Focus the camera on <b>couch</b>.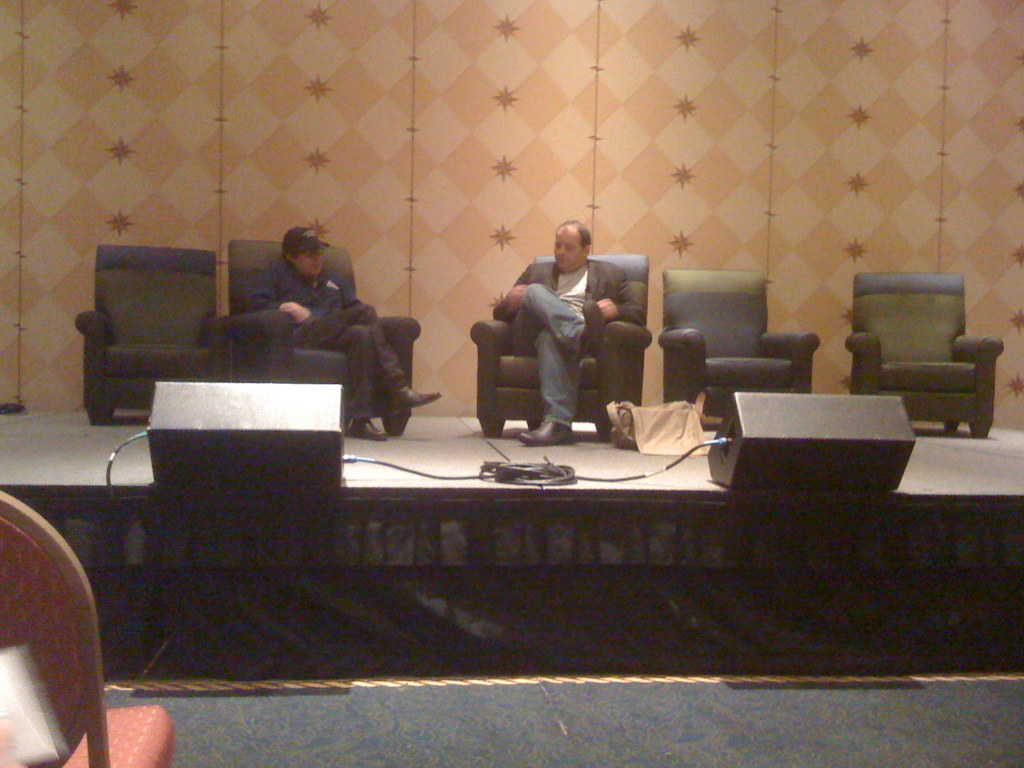
Focus region: 630, 267, 826, 422.
